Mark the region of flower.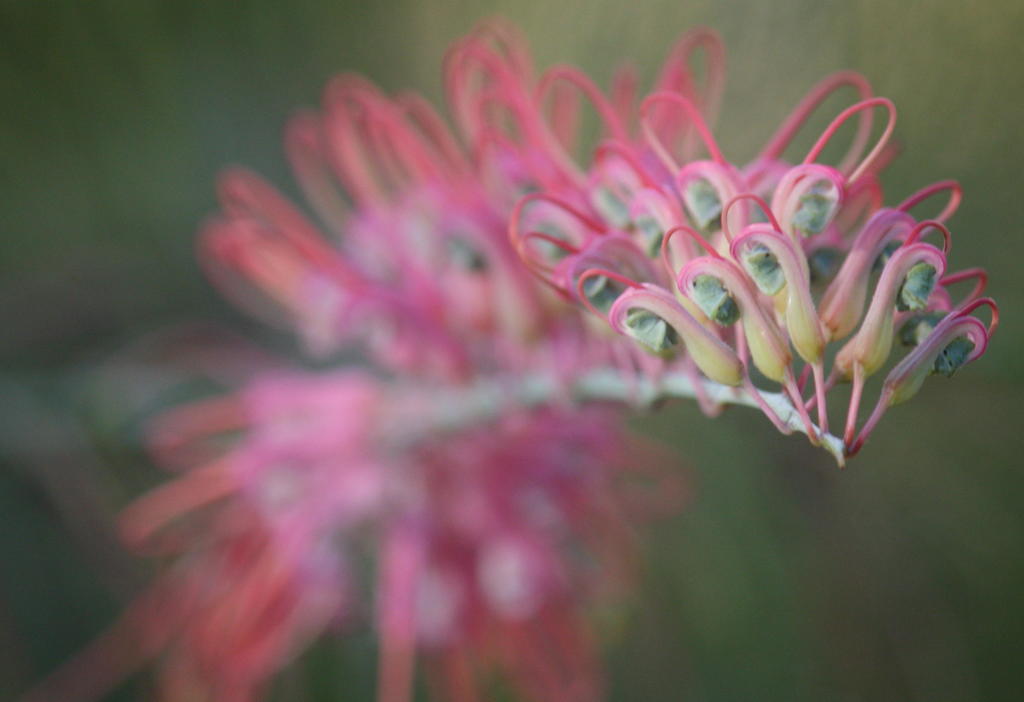
Region: {"left": 74, "top": 26, "right": 934, "bottom": 686}.
